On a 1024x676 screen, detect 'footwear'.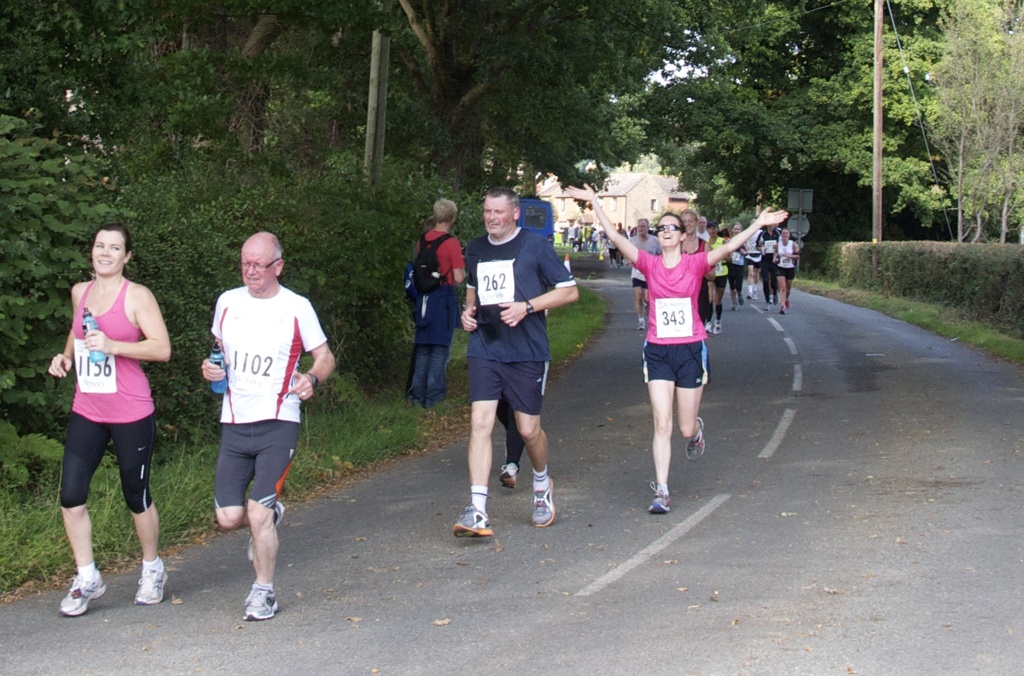
<bbox>682, 419, 705, 458</bbox>.
